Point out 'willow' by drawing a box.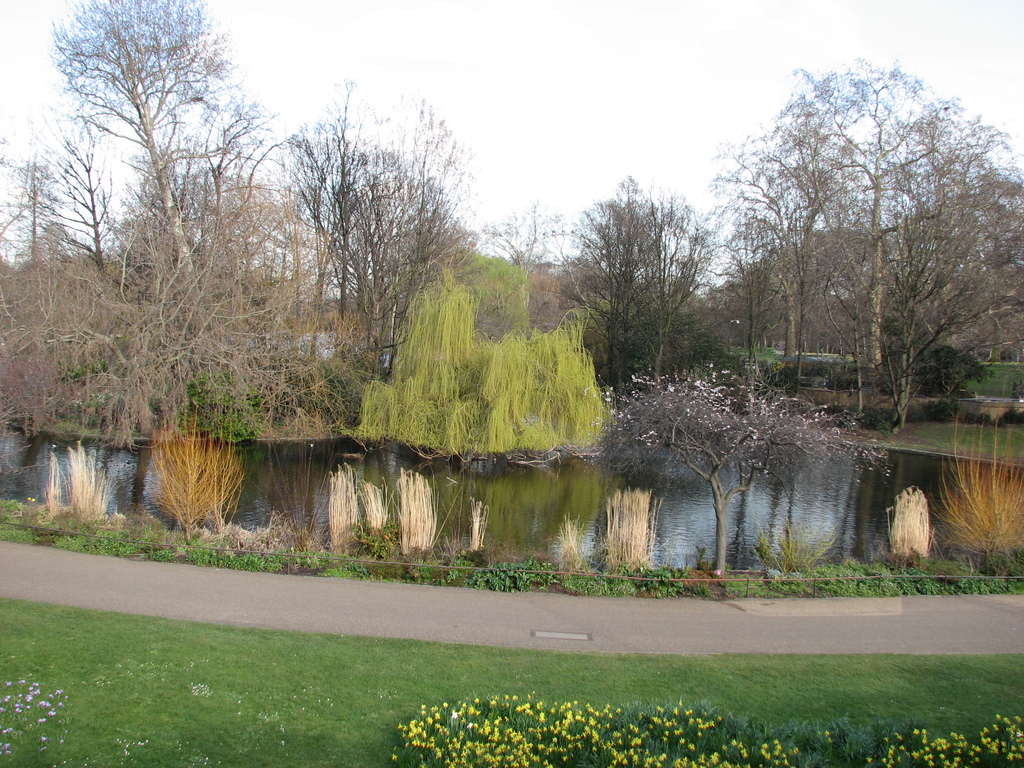
left=271, top=69, right=488, bottom=380.
